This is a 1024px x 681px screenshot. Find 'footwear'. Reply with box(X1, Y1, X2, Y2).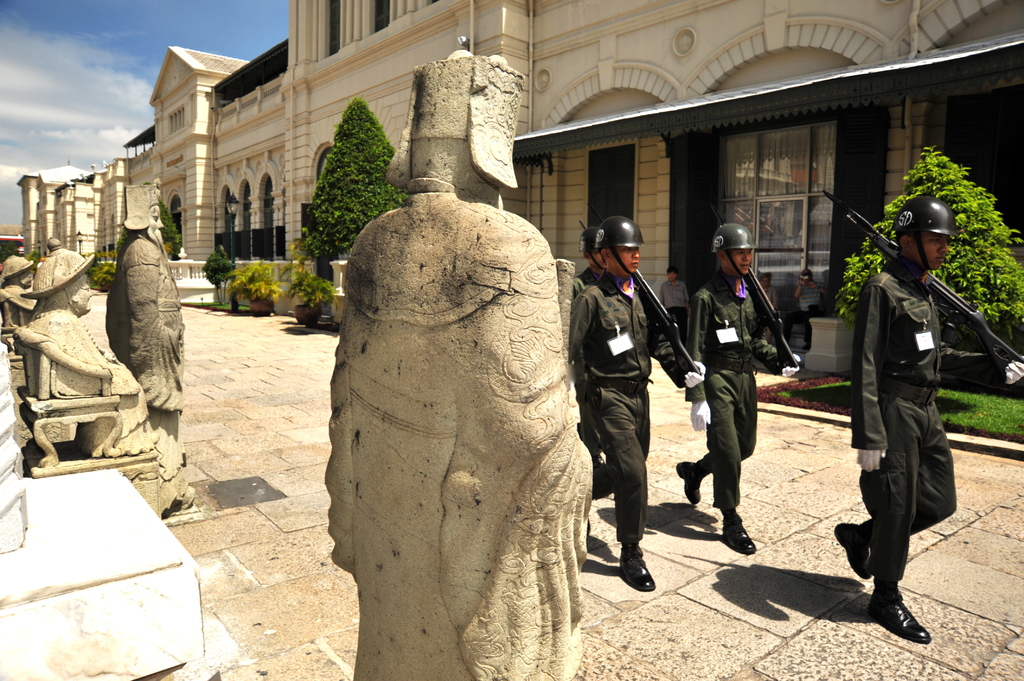
box(869, 588, 940, 654).
